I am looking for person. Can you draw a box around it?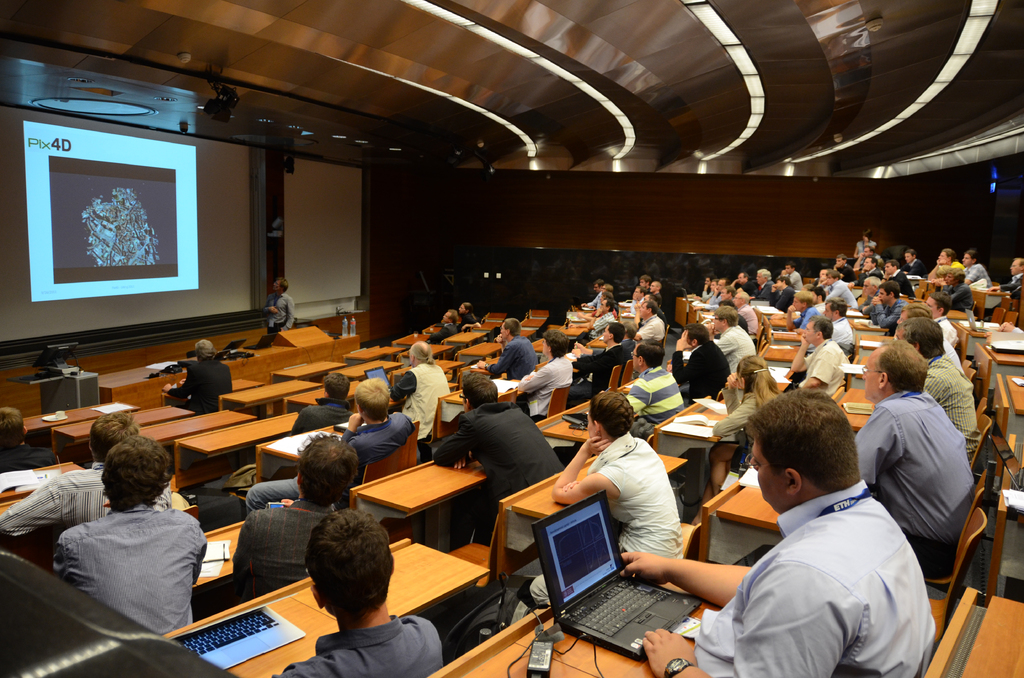
Sure, the bounding box is bbox=(510, 328, 575, 424).
